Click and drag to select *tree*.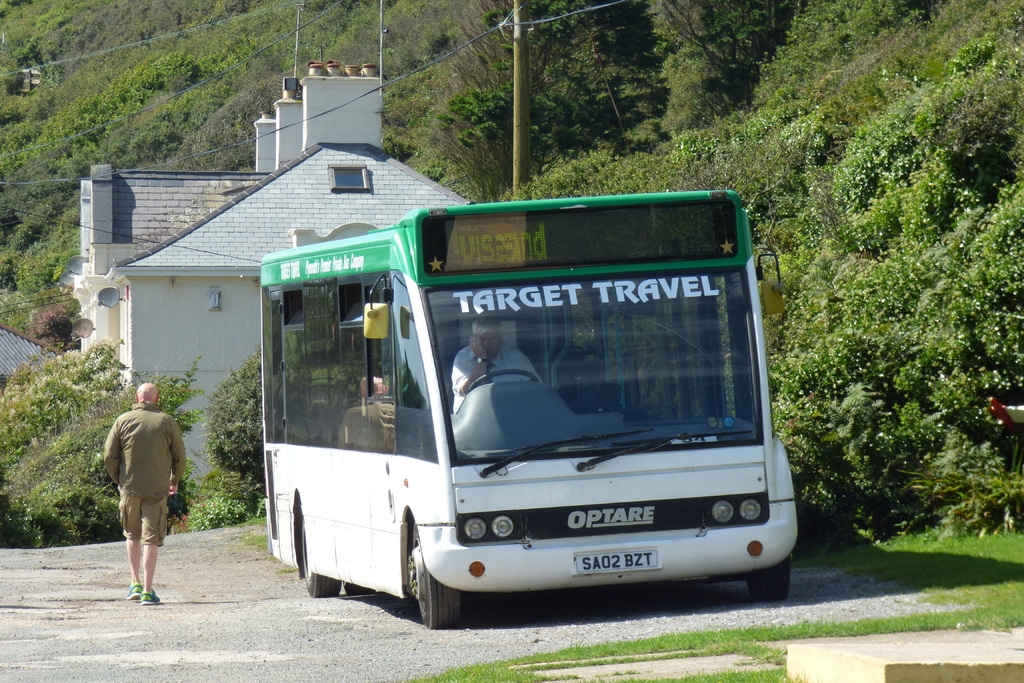
Selection: 414/79/544/222.
